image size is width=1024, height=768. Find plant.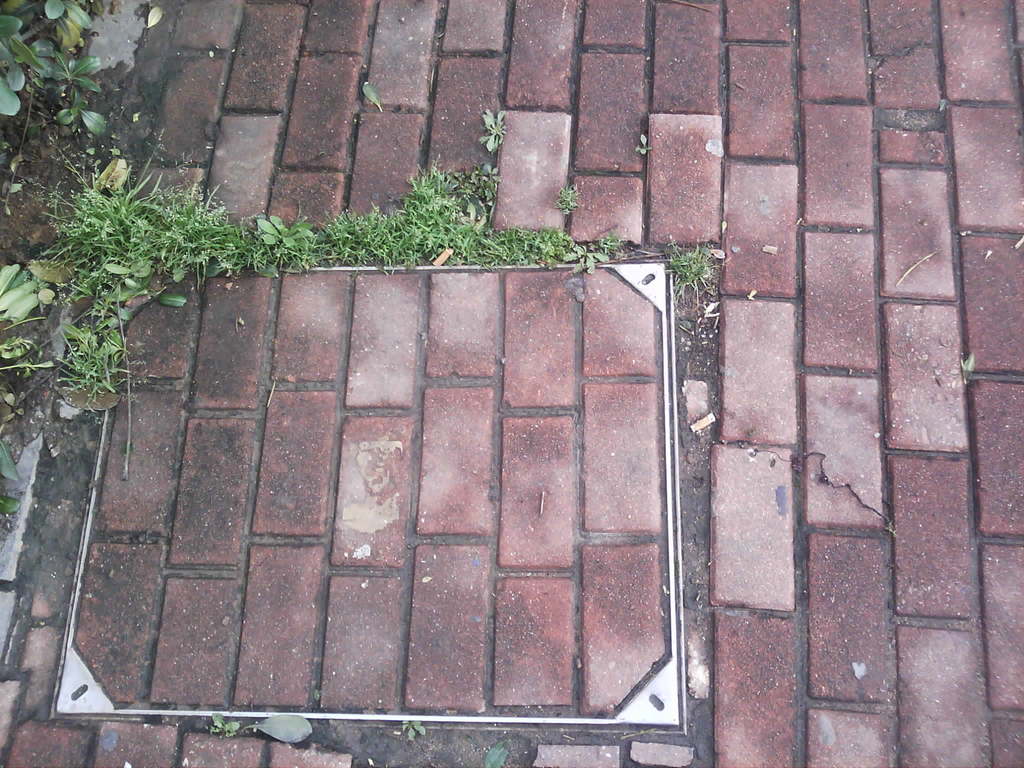
x1=209, y1=708, x2=239, y2=744.
